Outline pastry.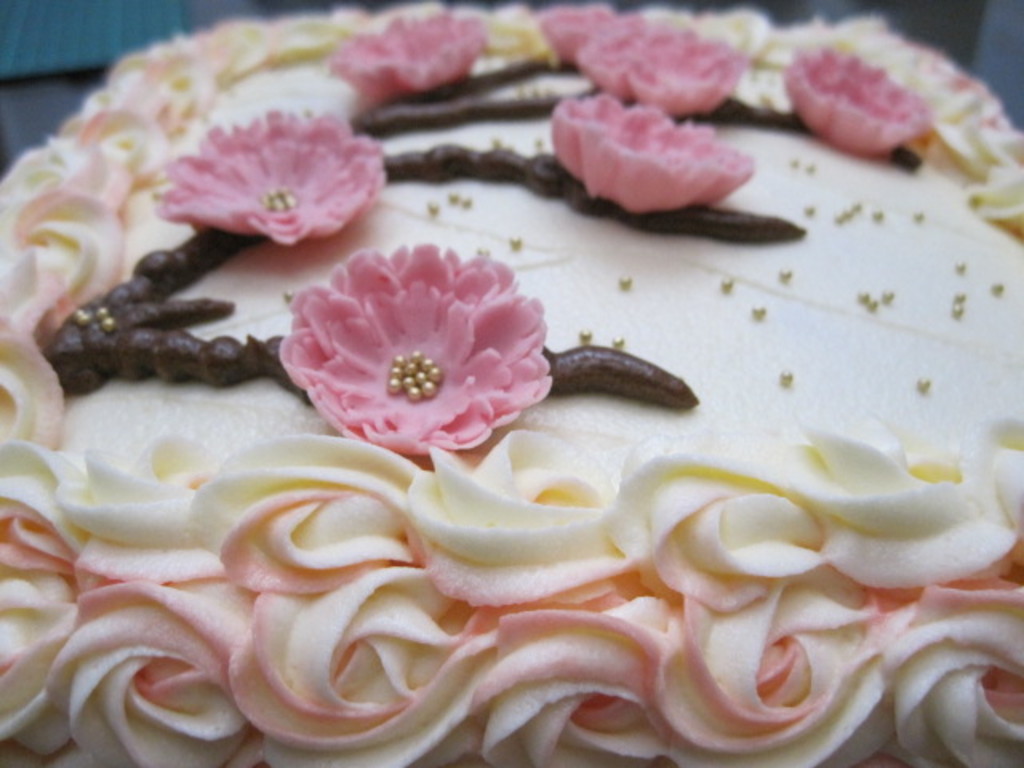
Outline: [5,0,1002,767].
